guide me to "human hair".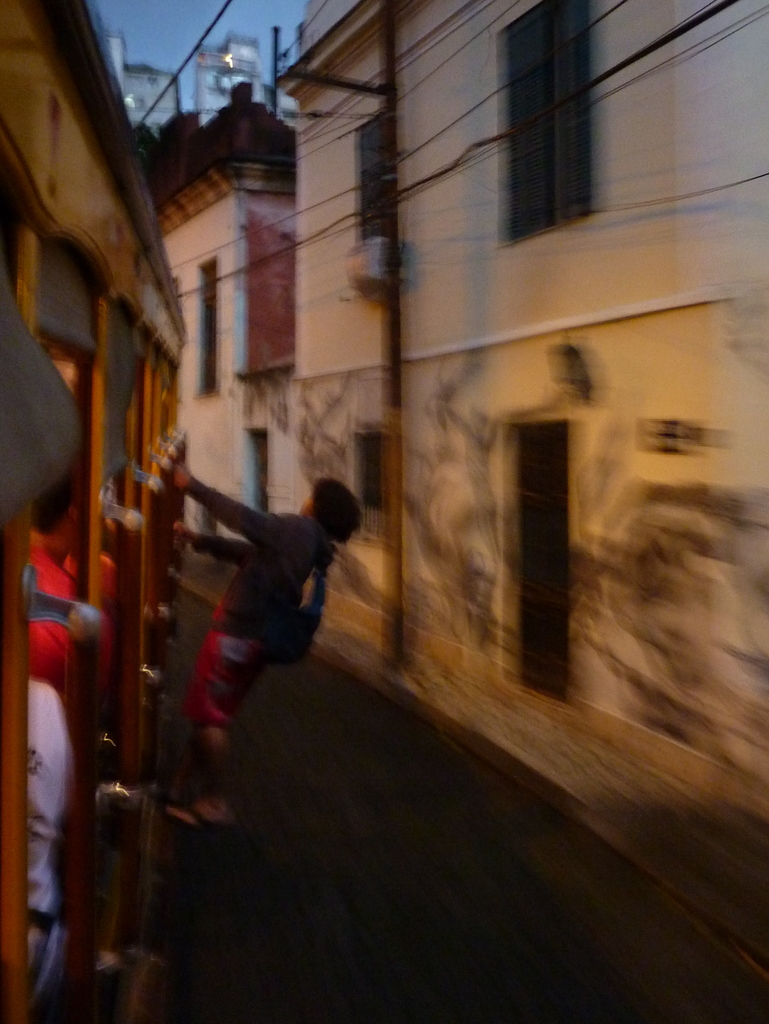
Guidance: 305,465,361,550.
